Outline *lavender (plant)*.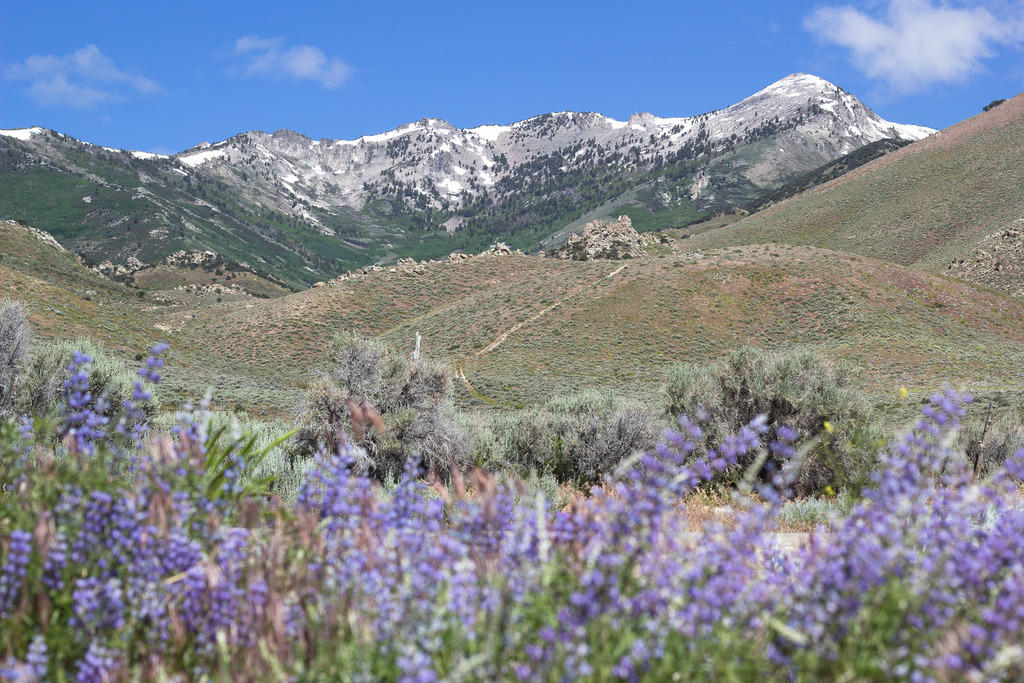
Outline: Rect(484, 493, 549, 540).
